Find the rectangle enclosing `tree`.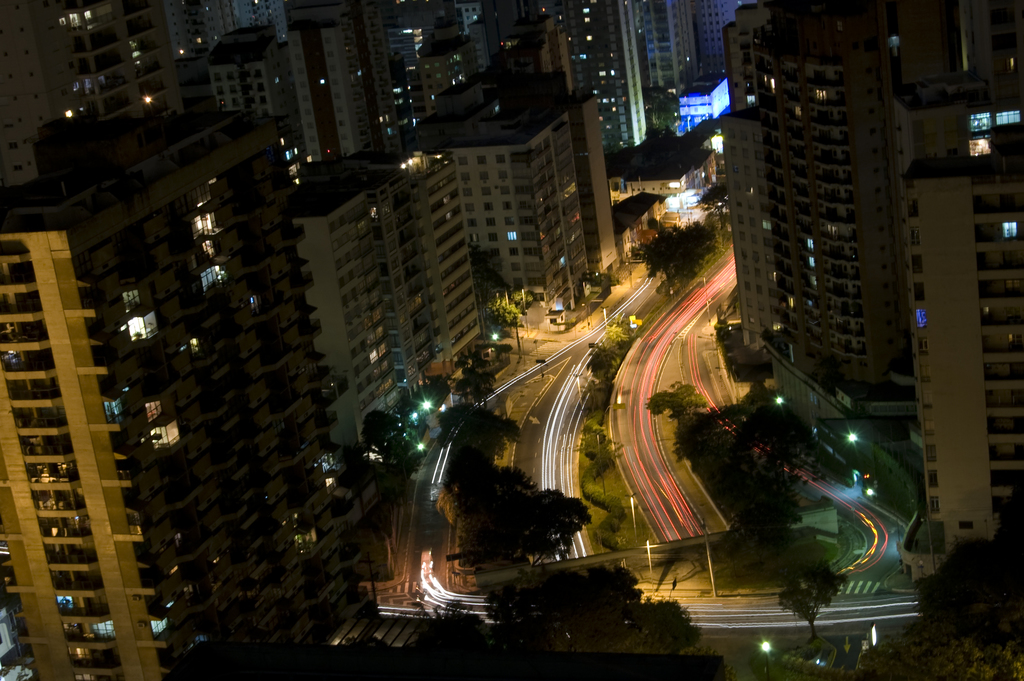
631 203 725 297.
